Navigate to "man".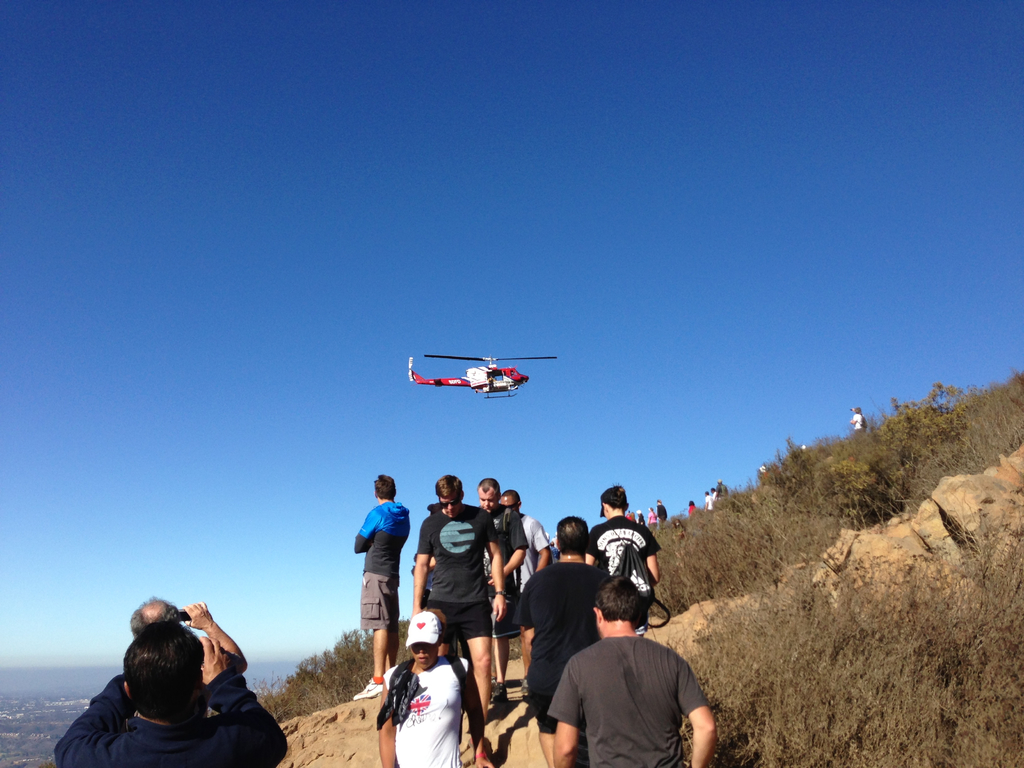
Navigation target: <region>350, 472, 410, 703</region>.
